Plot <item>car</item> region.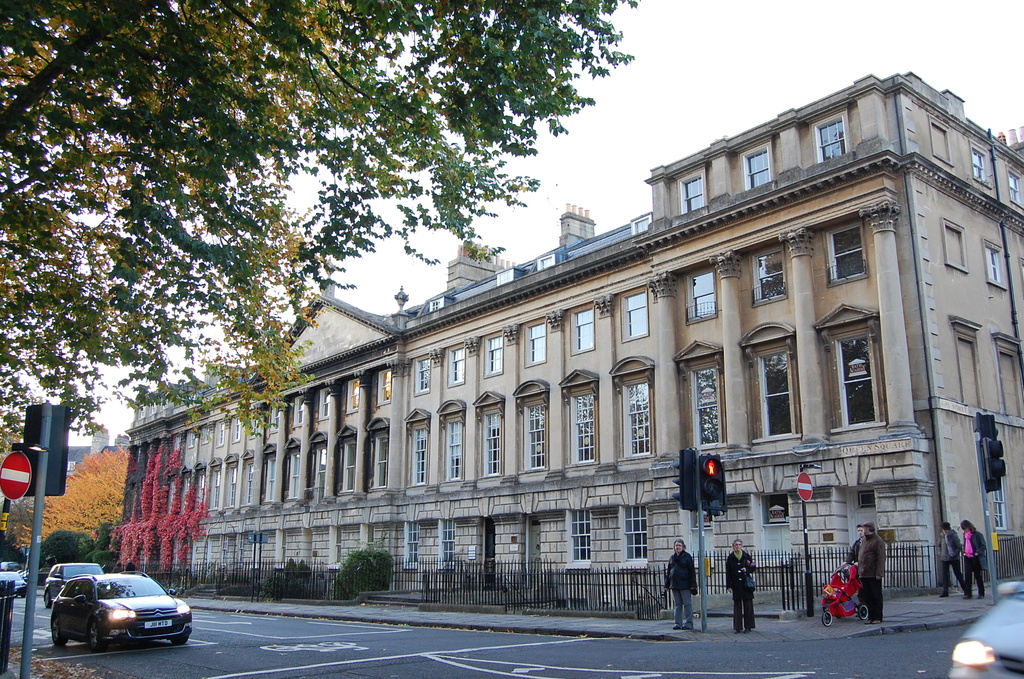
Plotted at rect(0, 571, 33, 599).
